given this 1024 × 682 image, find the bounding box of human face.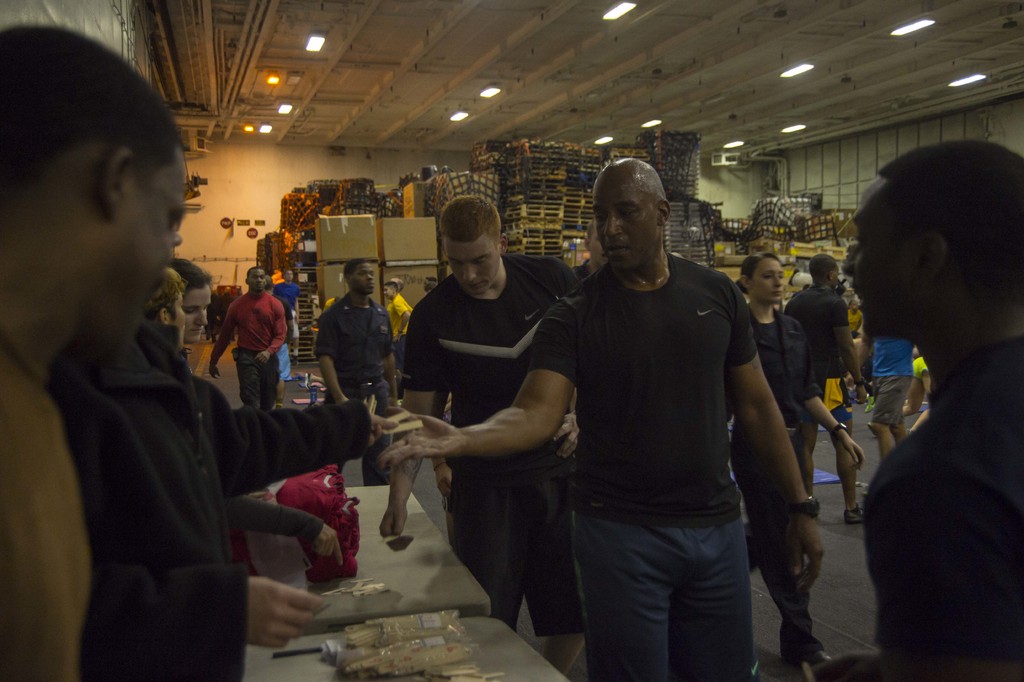
[182,279,206,345].
